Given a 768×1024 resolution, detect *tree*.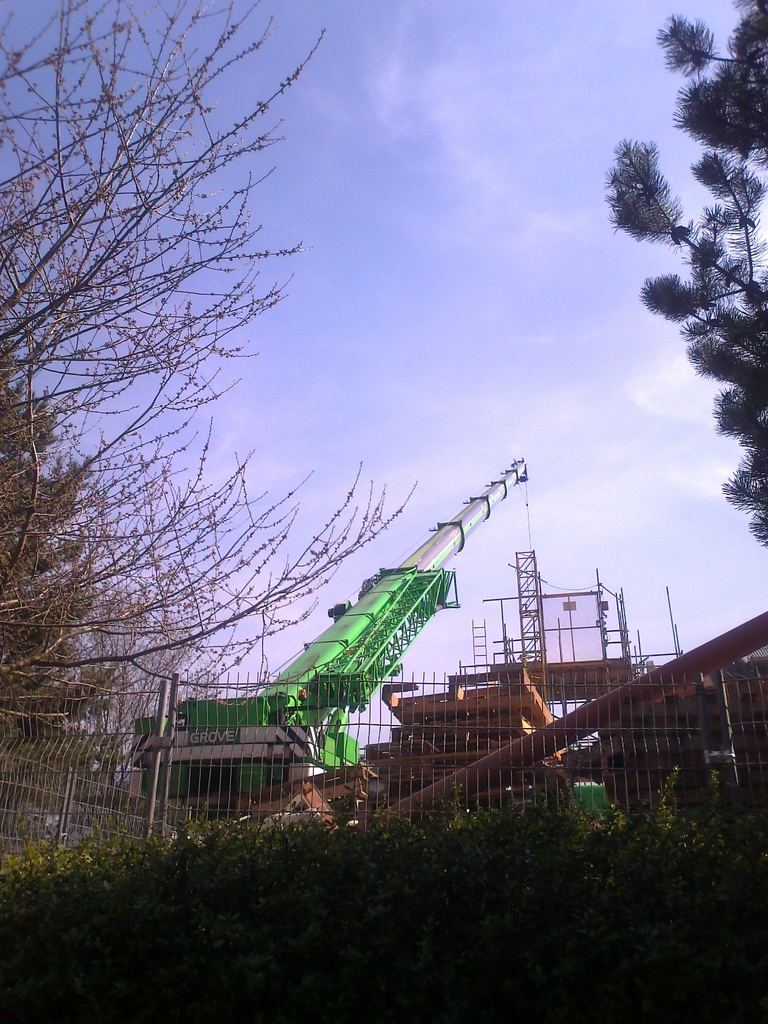
(0,15,532,895).
